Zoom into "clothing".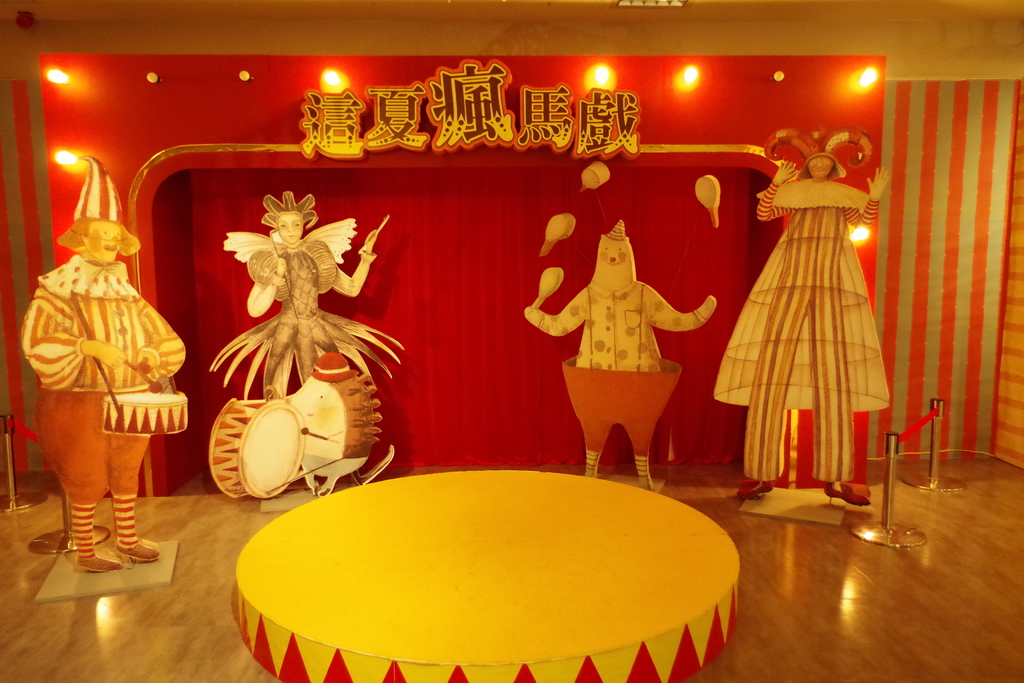
Zoom target: box(536, 273, 715, 480).
